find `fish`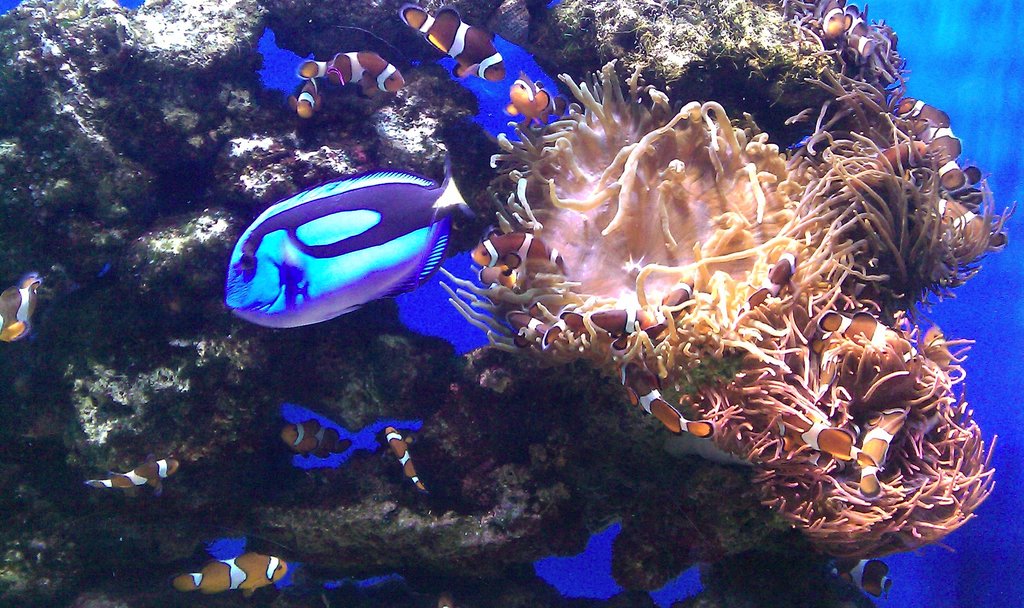
rect(296, 47, 406, 94)
